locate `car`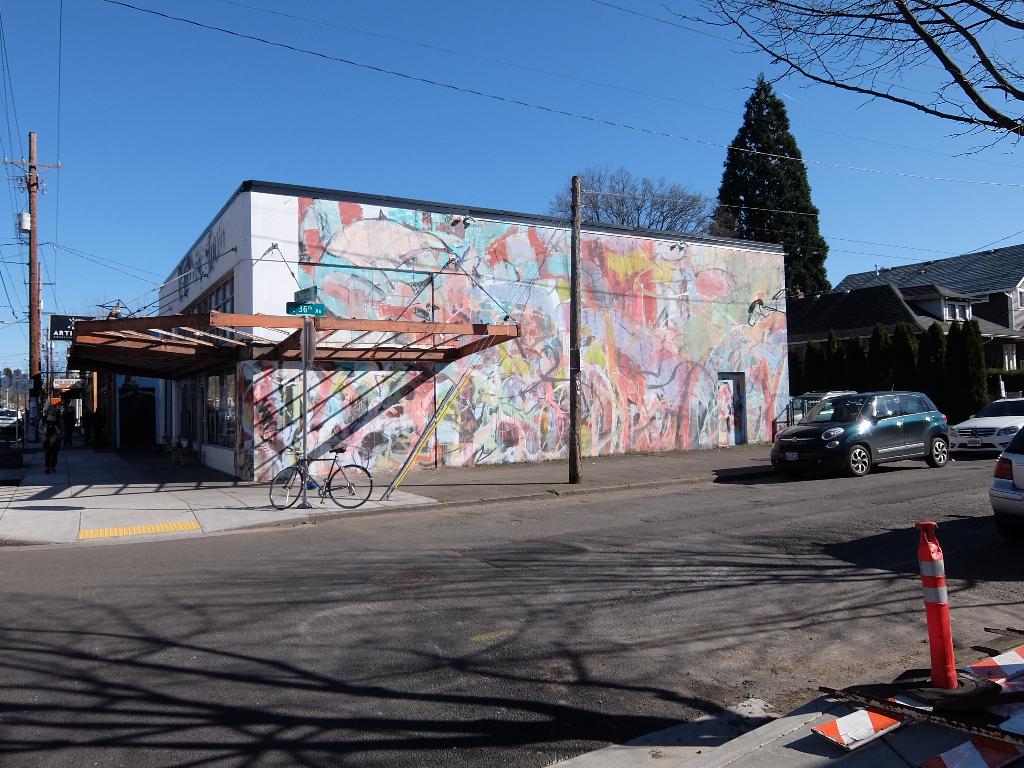
bbox(757, 386, 959, 482)
